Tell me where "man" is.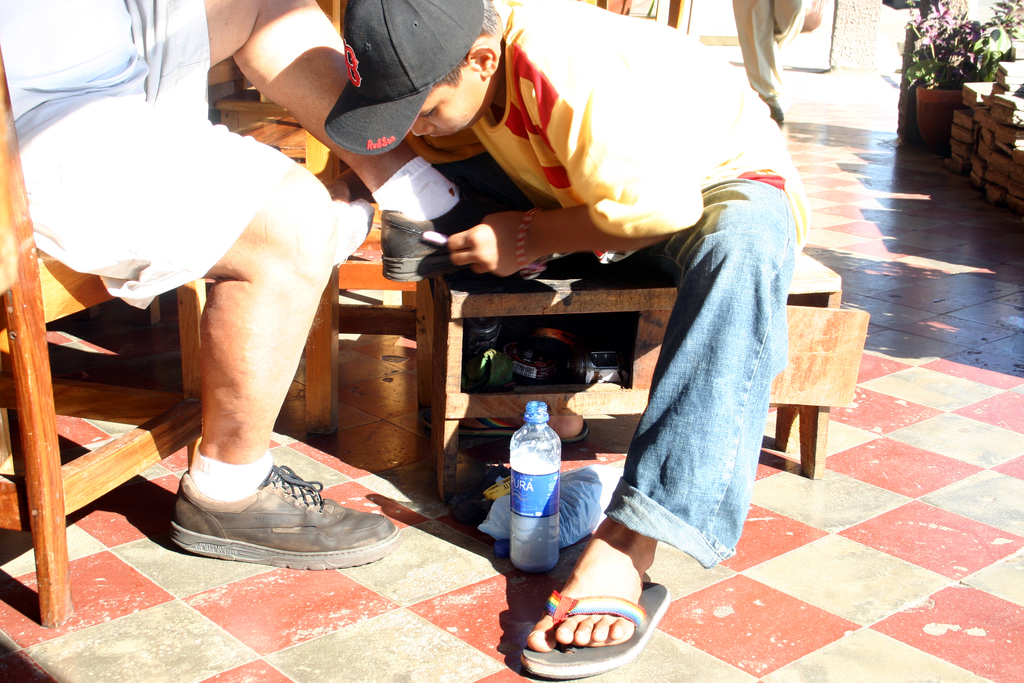
"man" is at 0, 0, 598, 563.
